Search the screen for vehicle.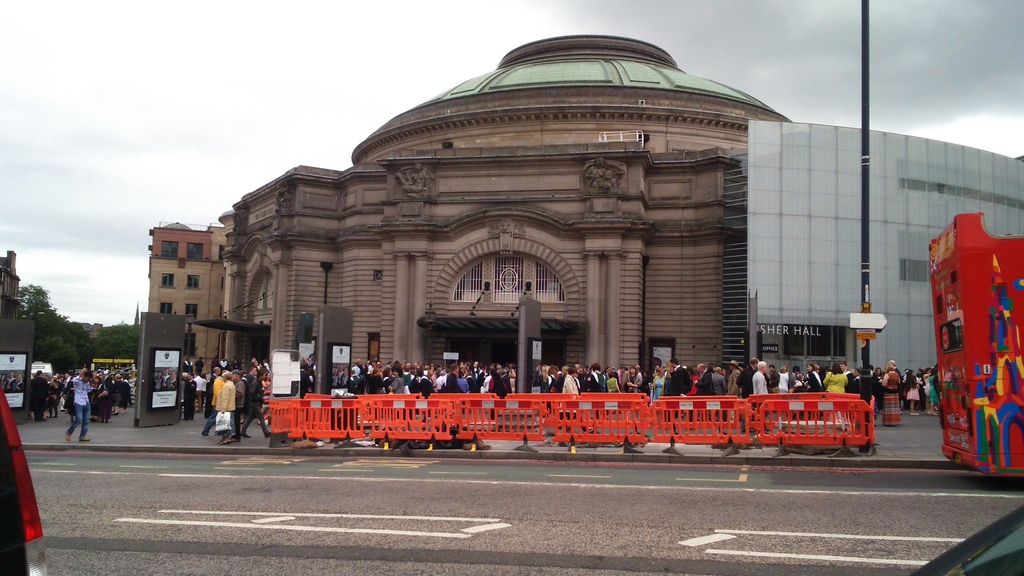
Found at rect(0, 385, 52, 575).
